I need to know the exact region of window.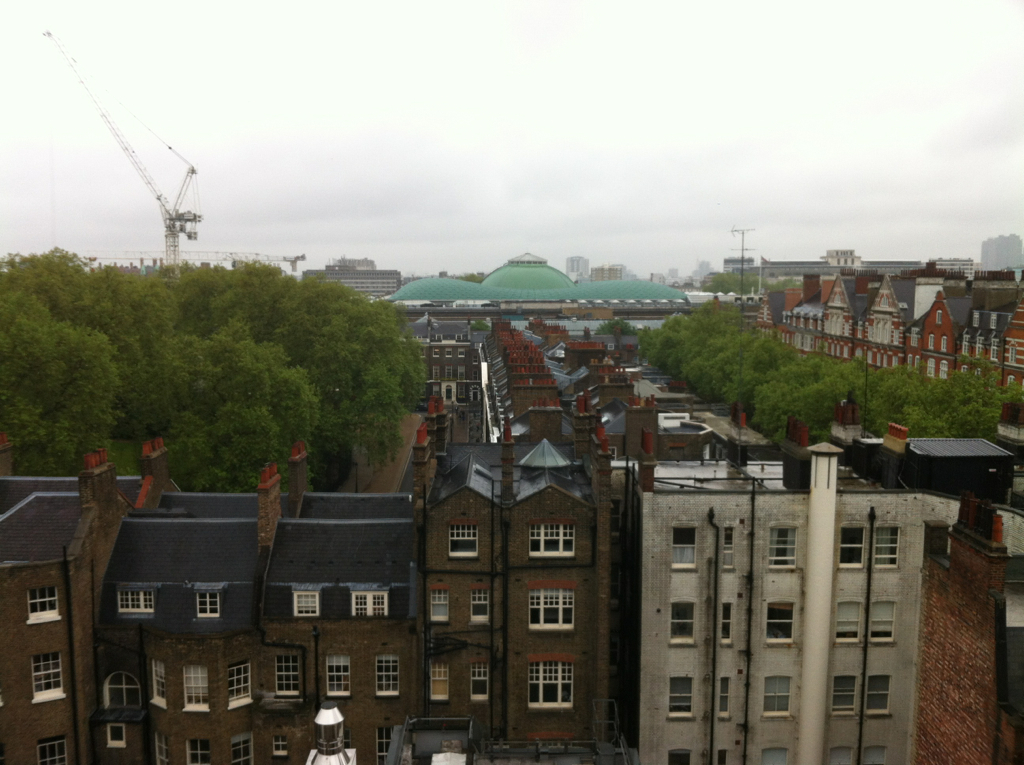
Region: 527/581/574/628.
